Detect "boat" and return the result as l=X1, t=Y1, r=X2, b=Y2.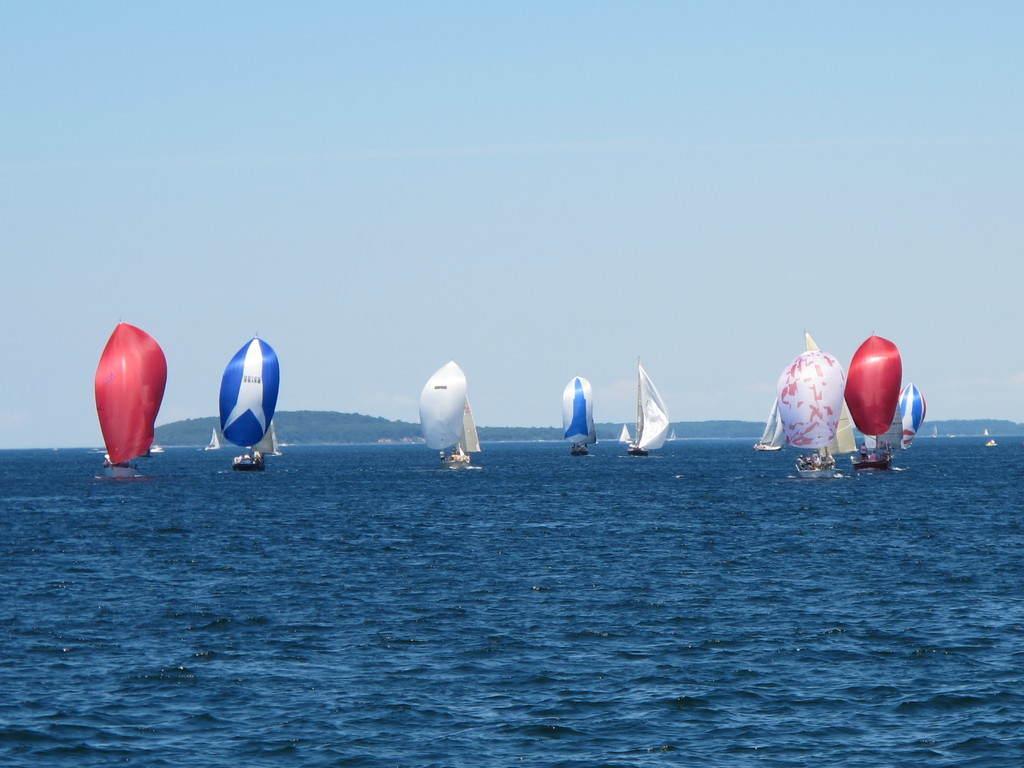
l=250, t=422, r=283, b=457.
